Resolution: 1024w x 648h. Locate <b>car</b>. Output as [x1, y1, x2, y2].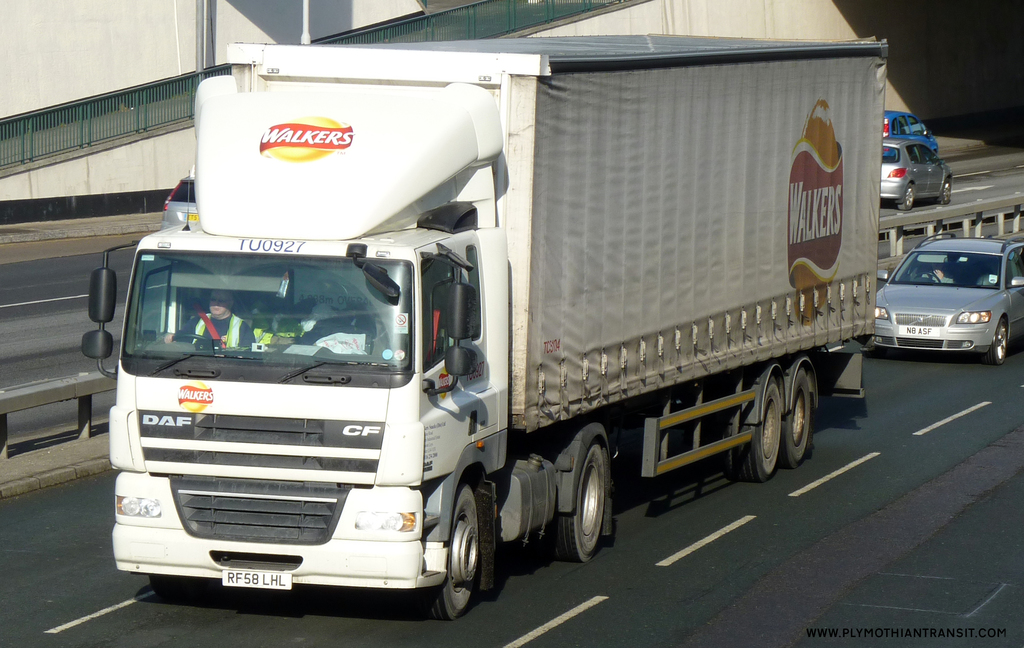
[865, 229, 1023, 363].
